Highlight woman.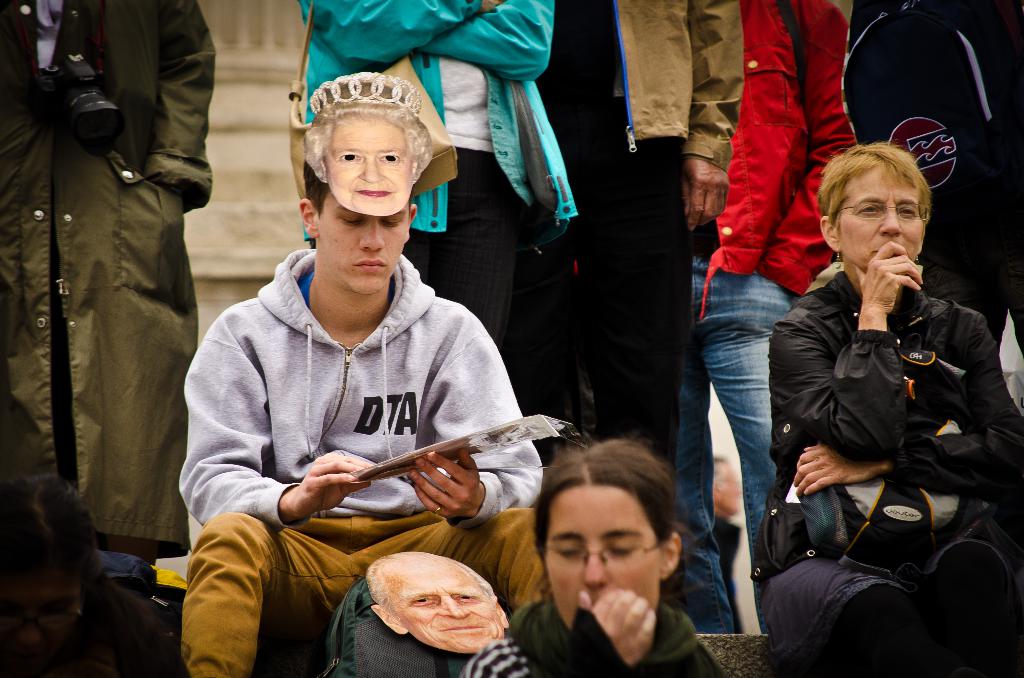
Highlighted region: rect(766, 142, 1023, 677).
